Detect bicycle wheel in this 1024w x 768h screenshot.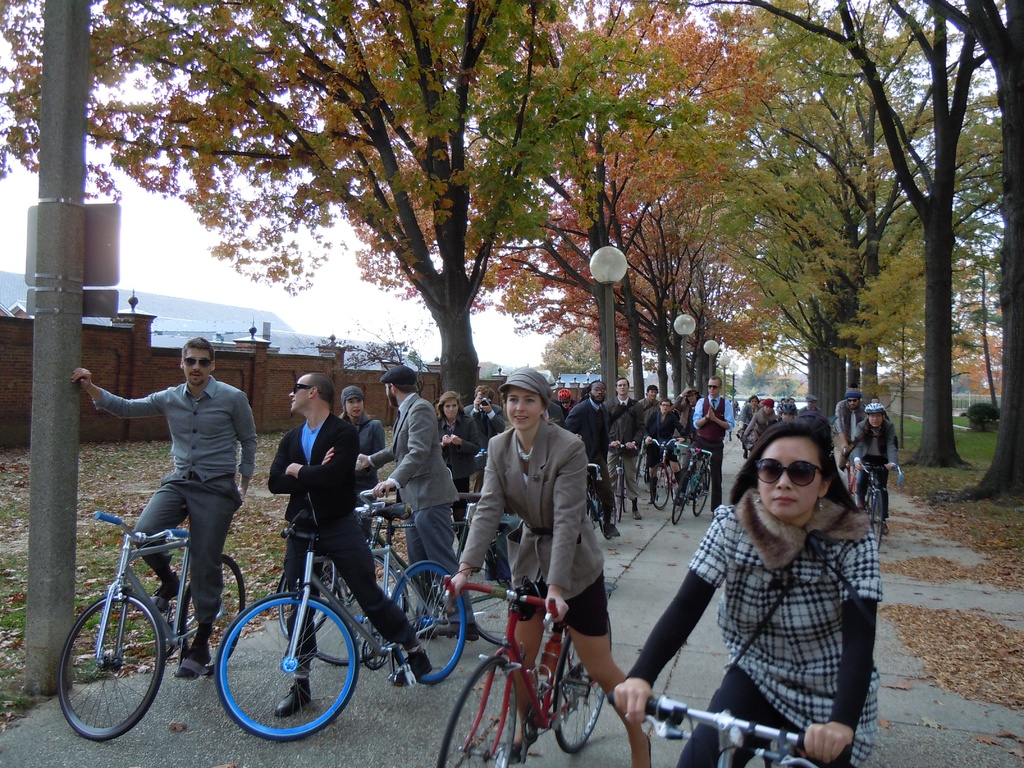
Detection: bbox=(213, 589, 360, 742).
